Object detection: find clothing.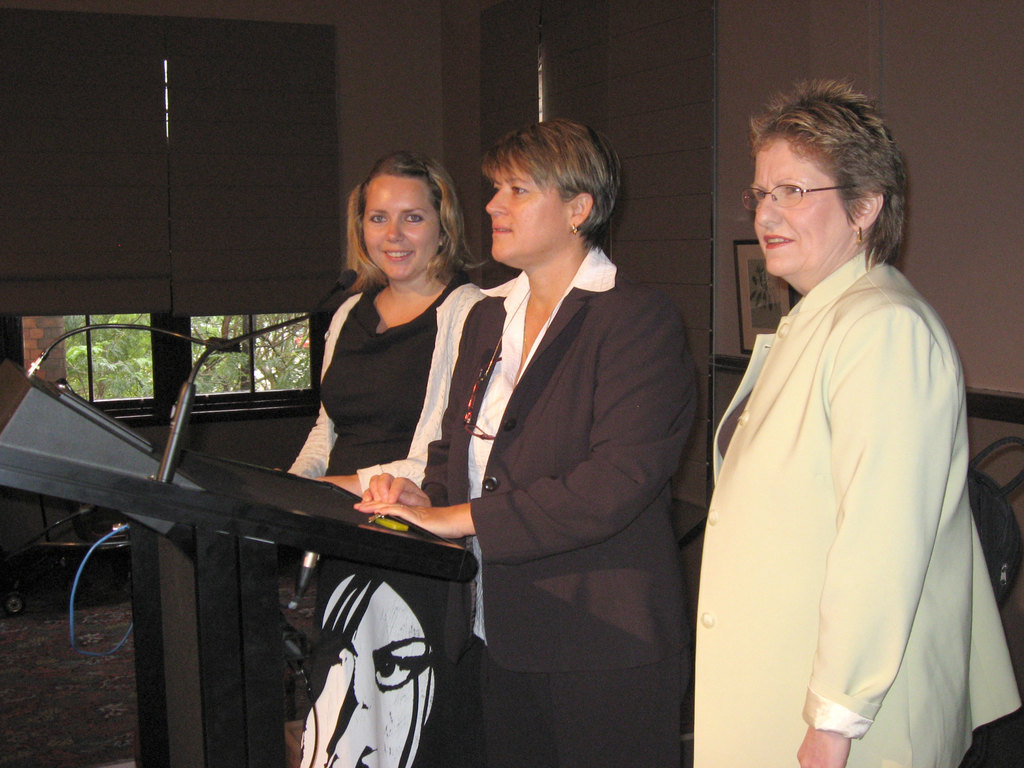
[x1=282, y1=282, x2=488, y2=767].
